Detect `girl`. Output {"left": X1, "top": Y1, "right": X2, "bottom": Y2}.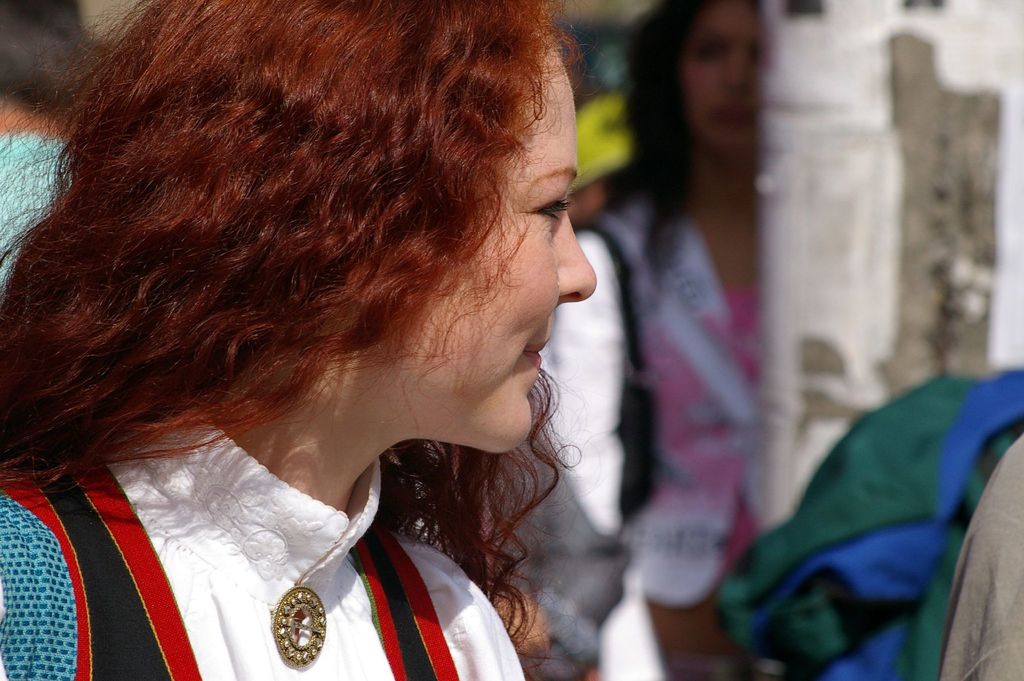
{"left": 0, "top": 0, "right": 598, "bottom": 680}.
